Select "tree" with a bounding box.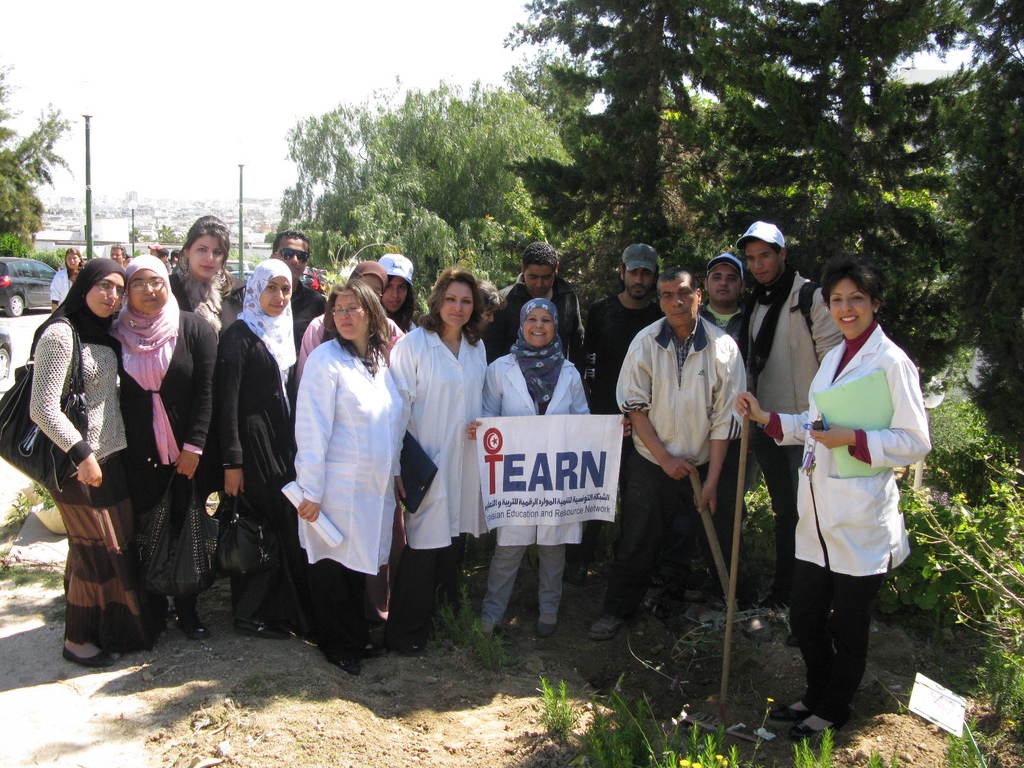
box=[3, 80, 67, 226].
